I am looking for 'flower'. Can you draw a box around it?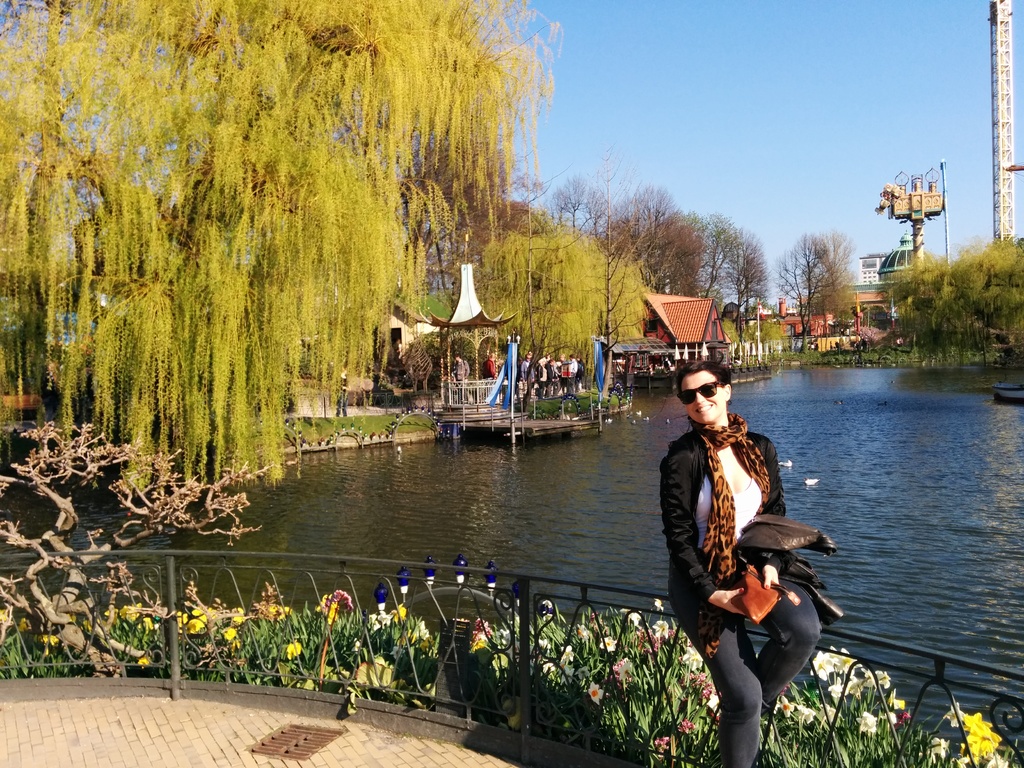
Sure, the bounding box is [x1=415, y1=617, x2=429, y2=643].
